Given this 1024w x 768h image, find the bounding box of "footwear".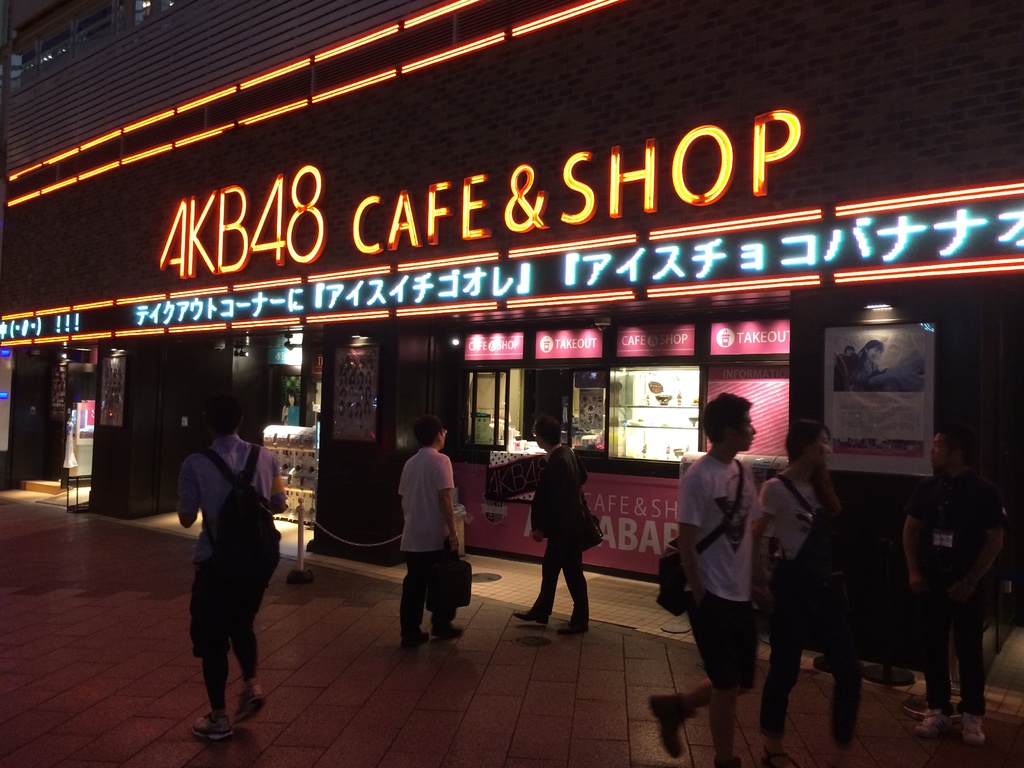
x1=436, y1=620, x2=463, y2=644.
